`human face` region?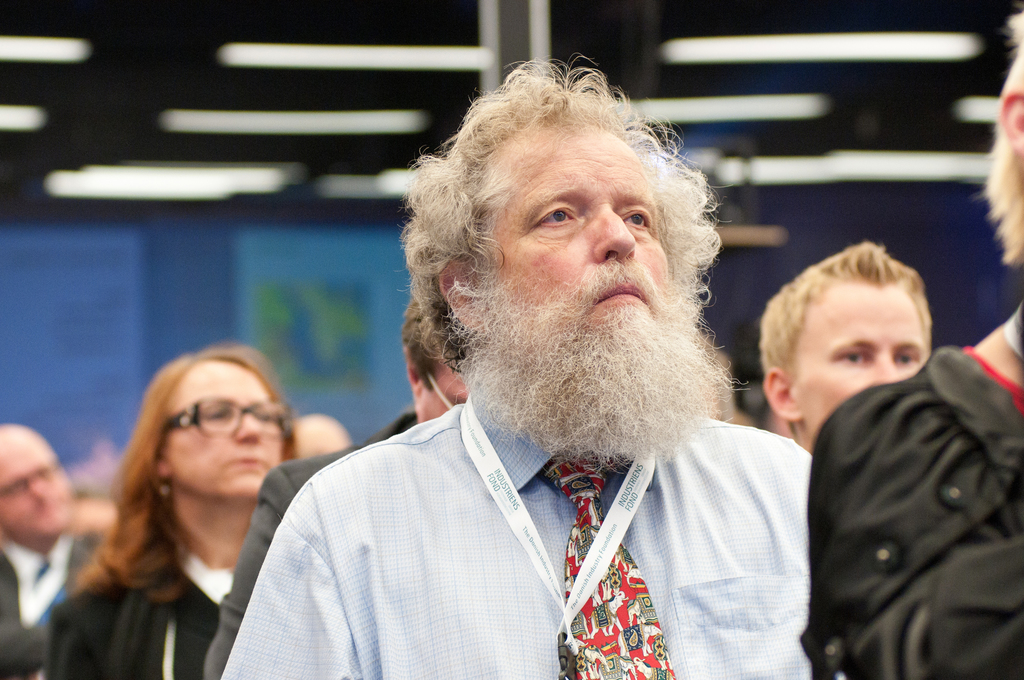
rect(159, 360, 274, 494)
